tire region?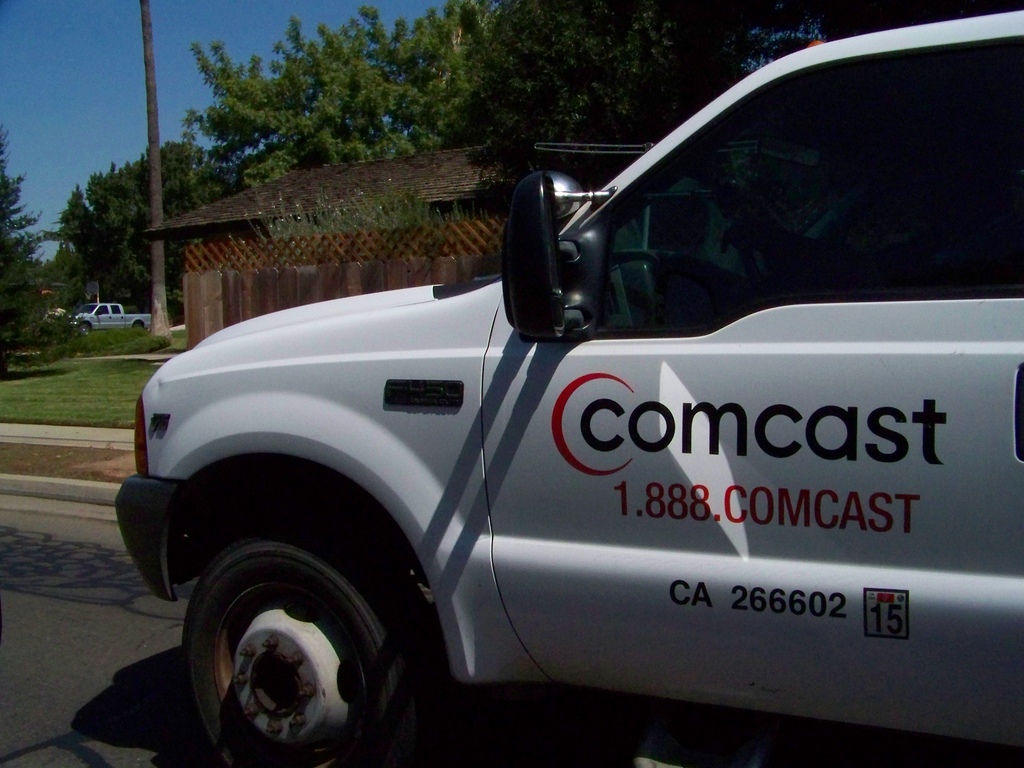
(170,483,436,767)
